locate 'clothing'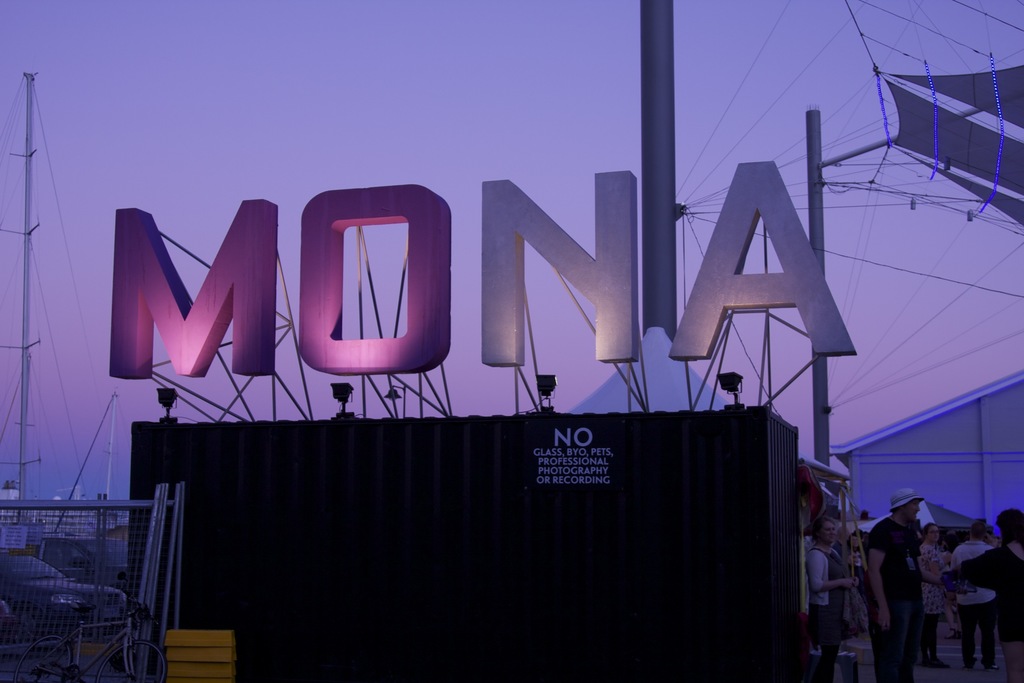
<region>817, 627, 849, 682</region>
